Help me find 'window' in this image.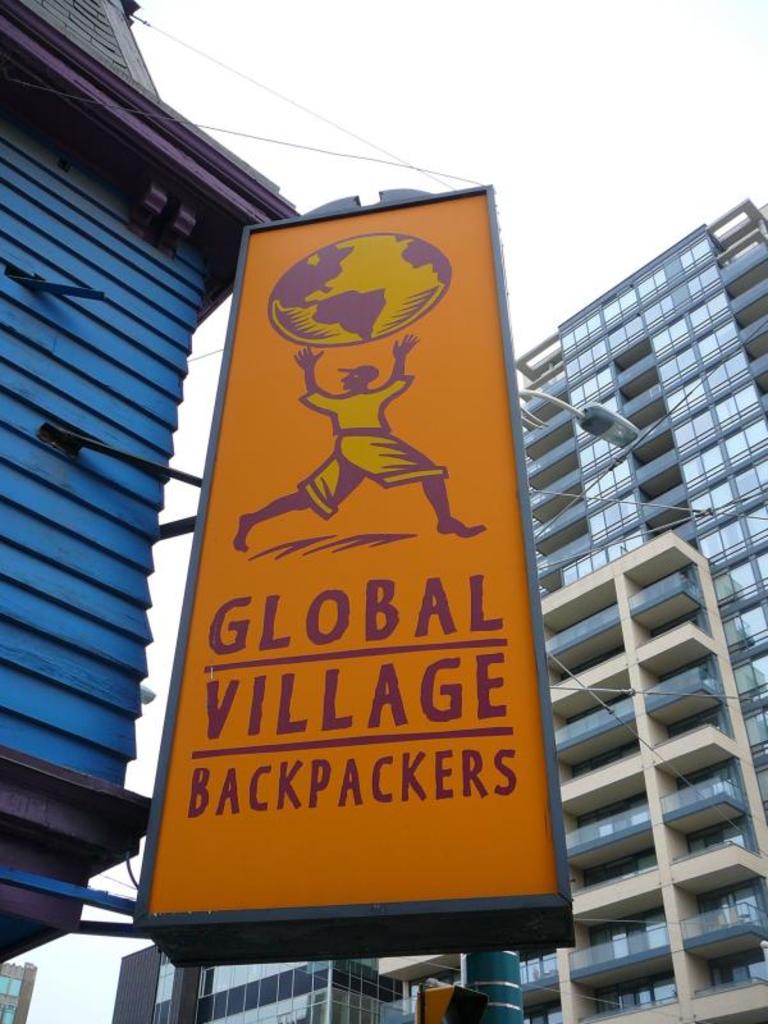
Found it: (left=678, top=234, right=714, bottom=279).
